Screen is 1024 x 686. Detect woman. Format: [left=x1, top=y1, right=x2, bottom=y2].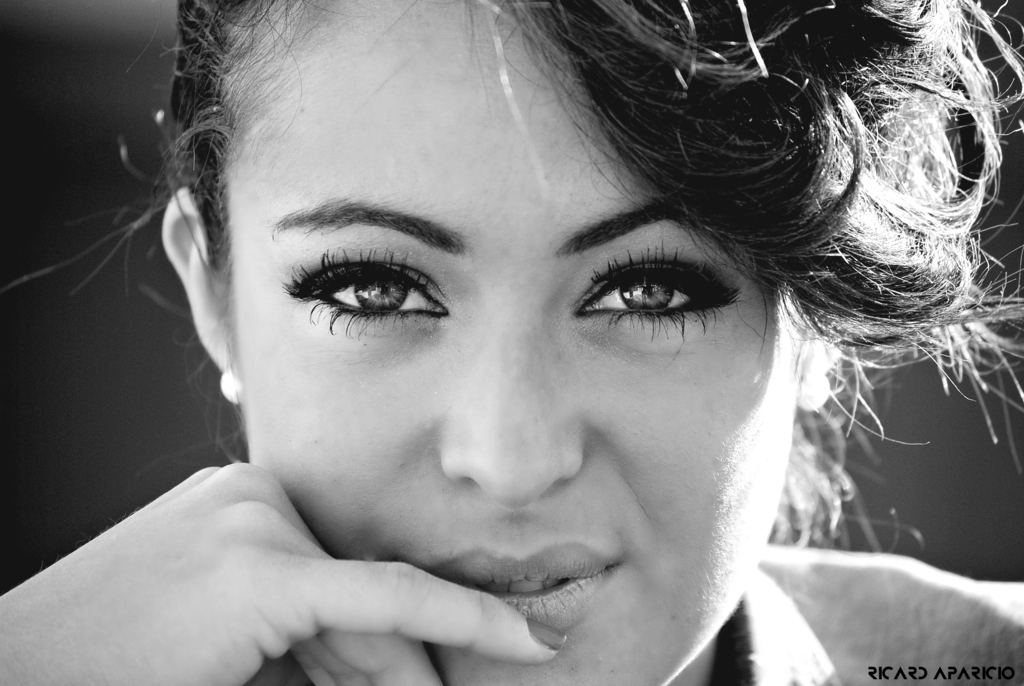
[left=52, top=11, right=1006, bottom=680].
